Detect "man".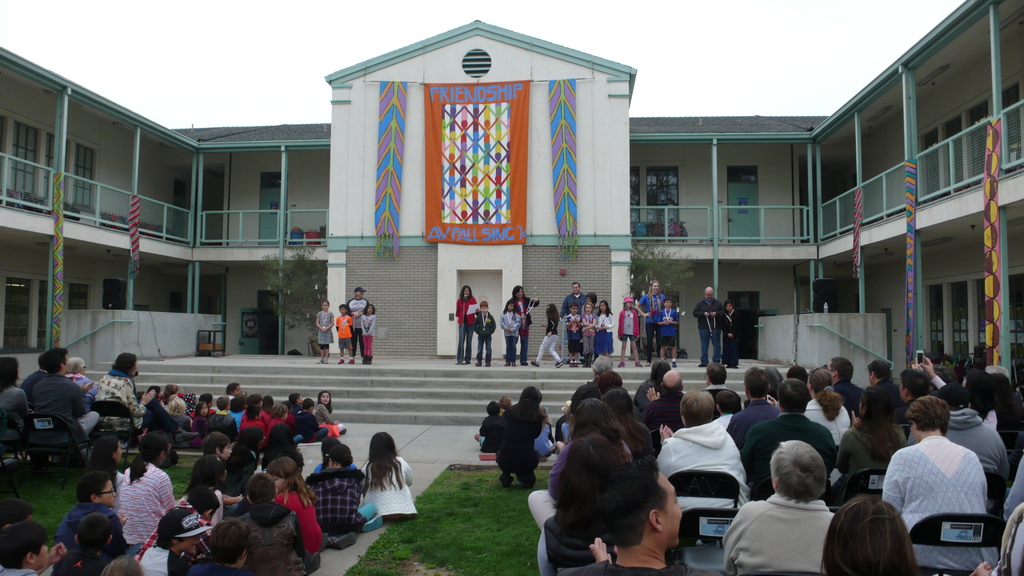
Detected at crop(646, 370, 689, 433).
